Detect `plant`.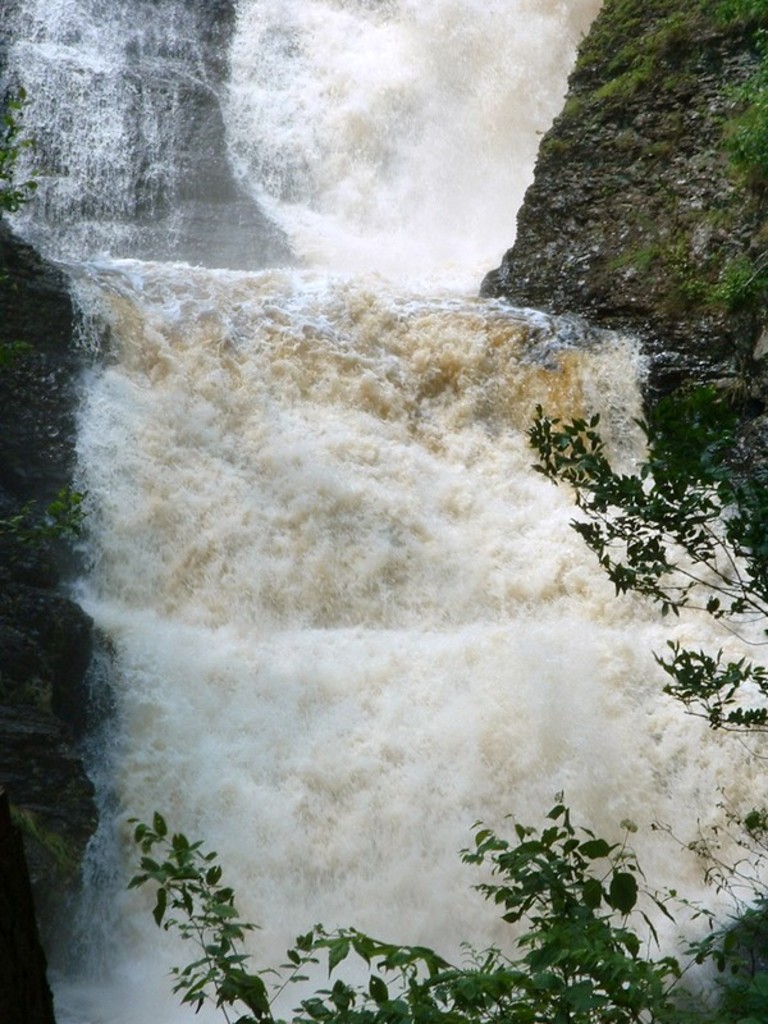
Detected at l=723, t=900, r=767, b=1023.
